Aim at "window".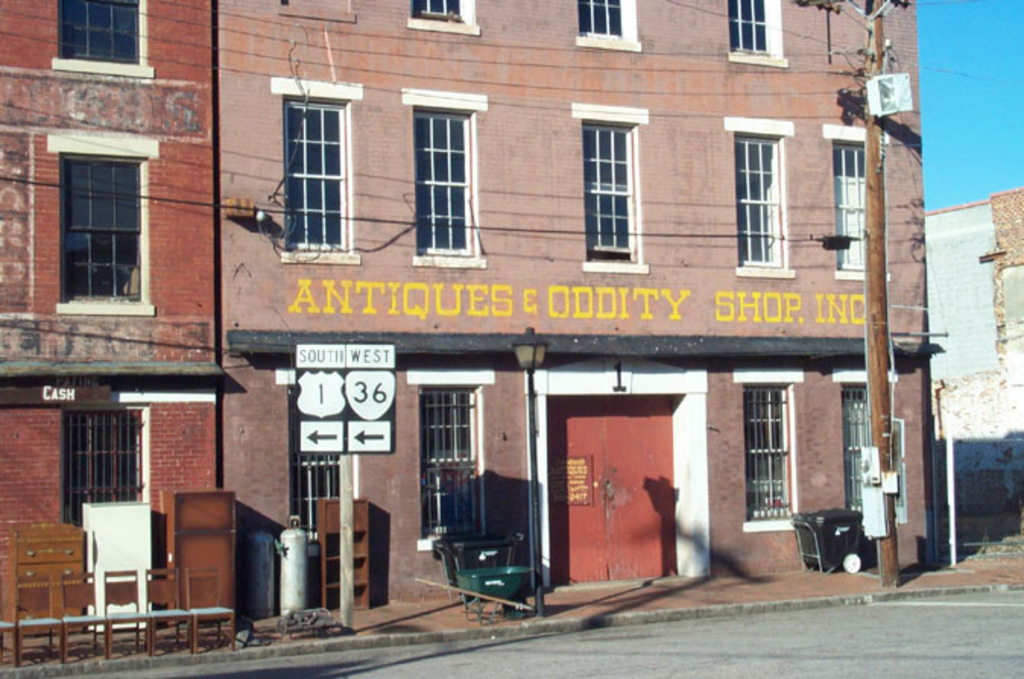
Aimed at region(404, 88, 488, 266).
